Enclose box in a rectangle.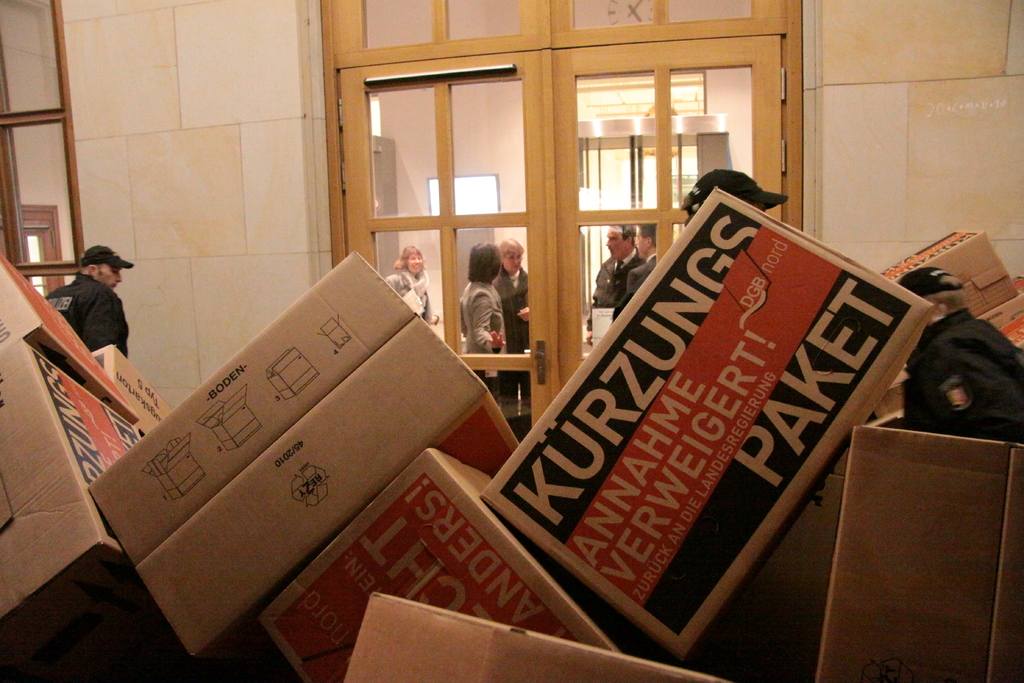
[0,341,178,629].
